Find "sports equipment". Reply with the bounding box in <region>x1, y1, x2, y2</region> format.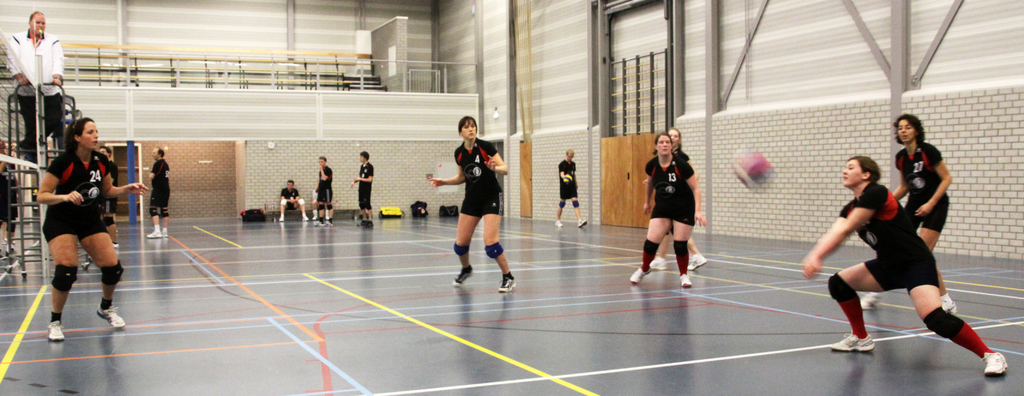
<region>680, 275, 691, 288</region>.
